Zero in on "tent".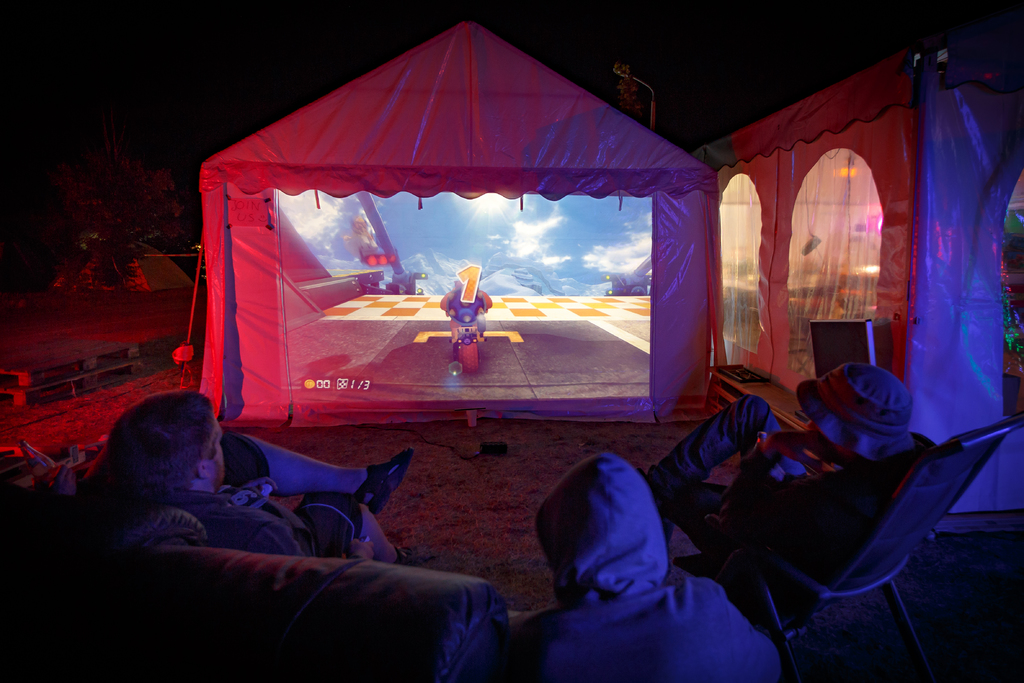
Zeroed in: pyautogui.locateOnScreen(199, 15, 729, 427).
